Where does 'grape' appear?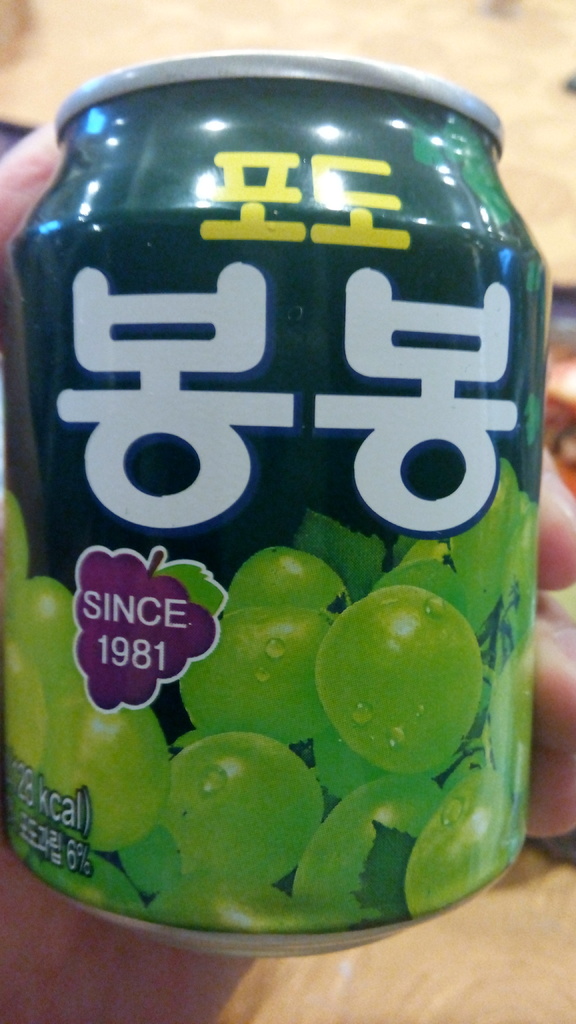
Appears at rect(9, 574, 95, 708).
